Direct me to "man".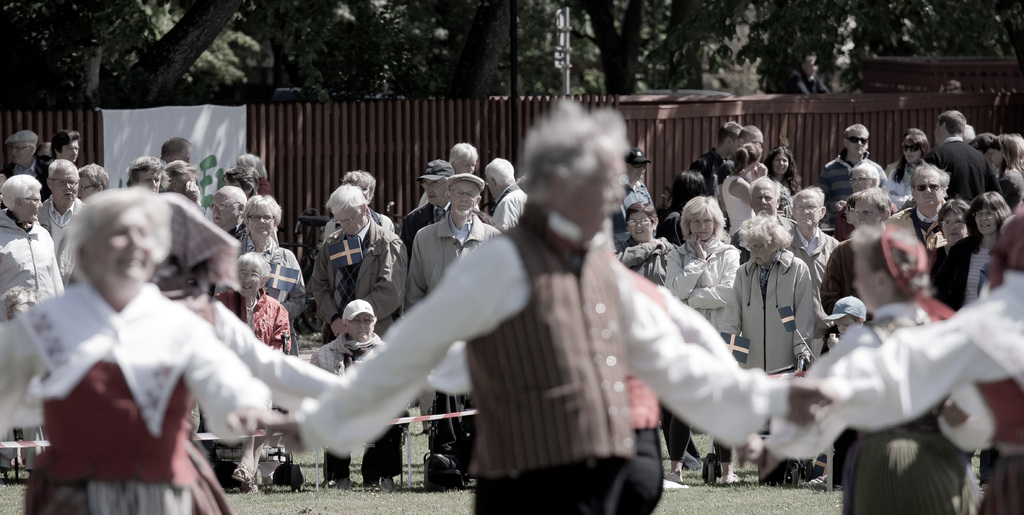
Direction: x1=417 y1=145 x2=483 y2=203.
